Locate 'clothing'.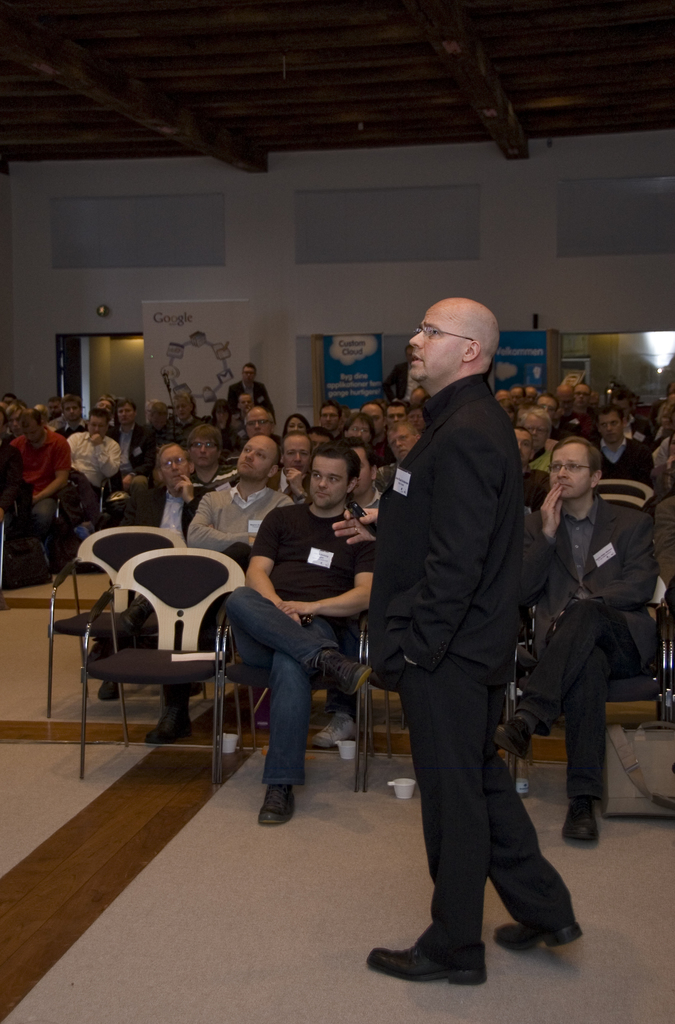
Bounding box: (360,294,562,973).
